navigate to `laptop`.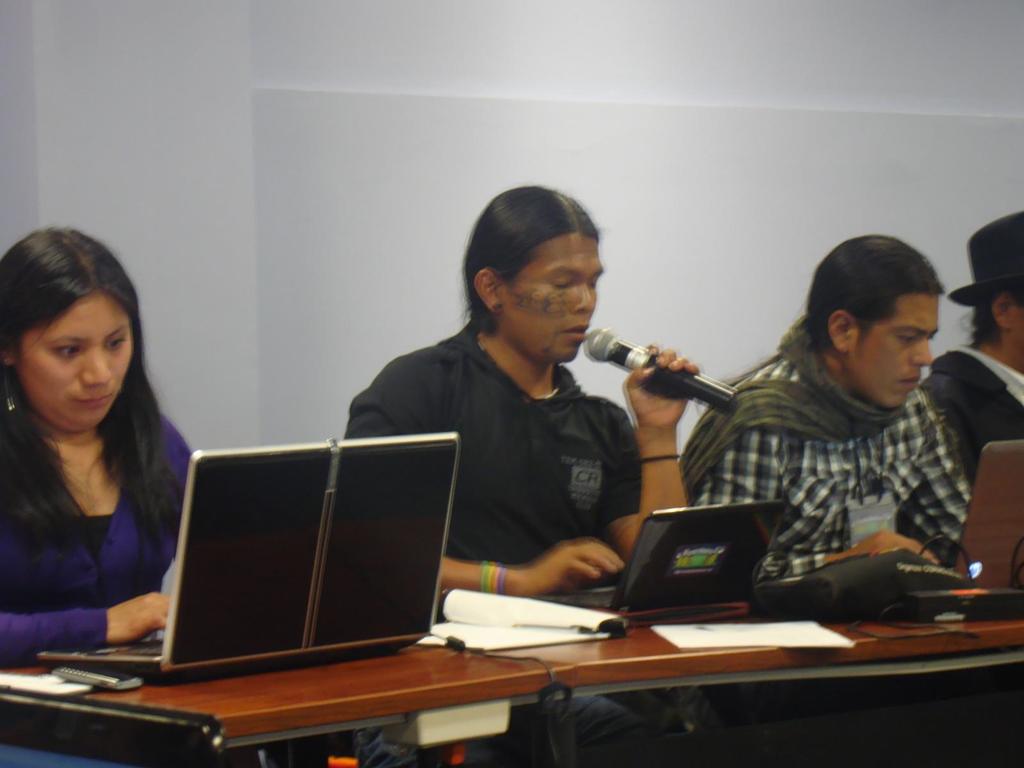
Navigation target: 956, 442, 1023, 588.
